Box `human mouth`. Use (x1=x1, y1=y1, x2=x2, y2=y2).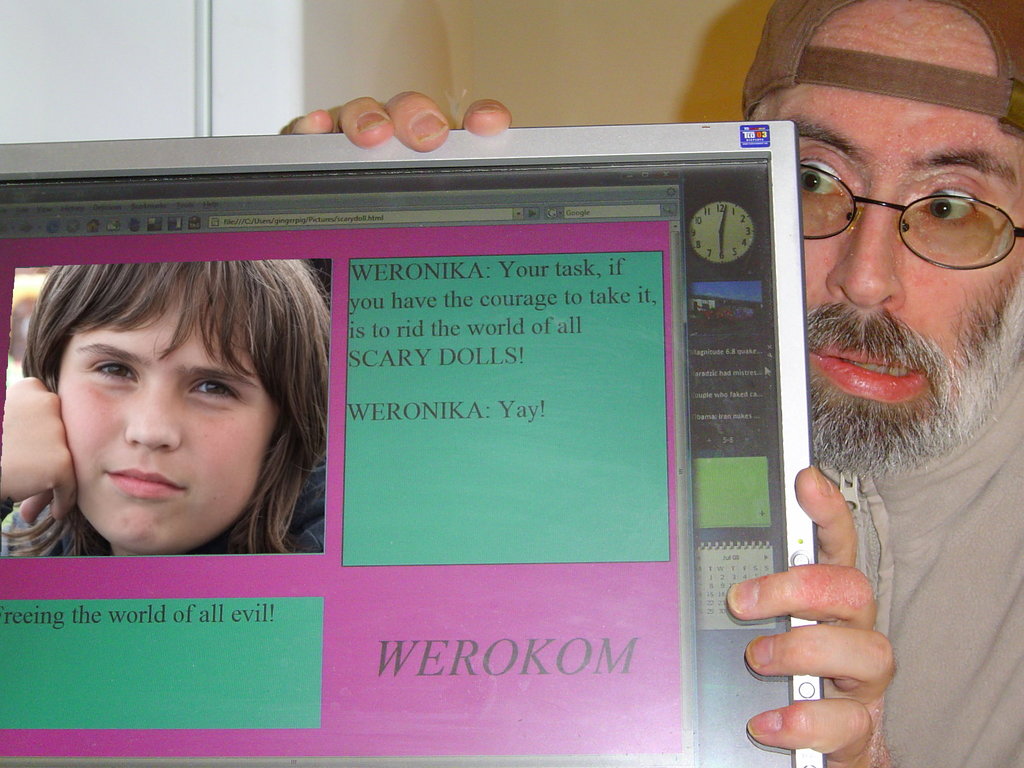
(x1=107, y1=463, x2=188, y2=504).
